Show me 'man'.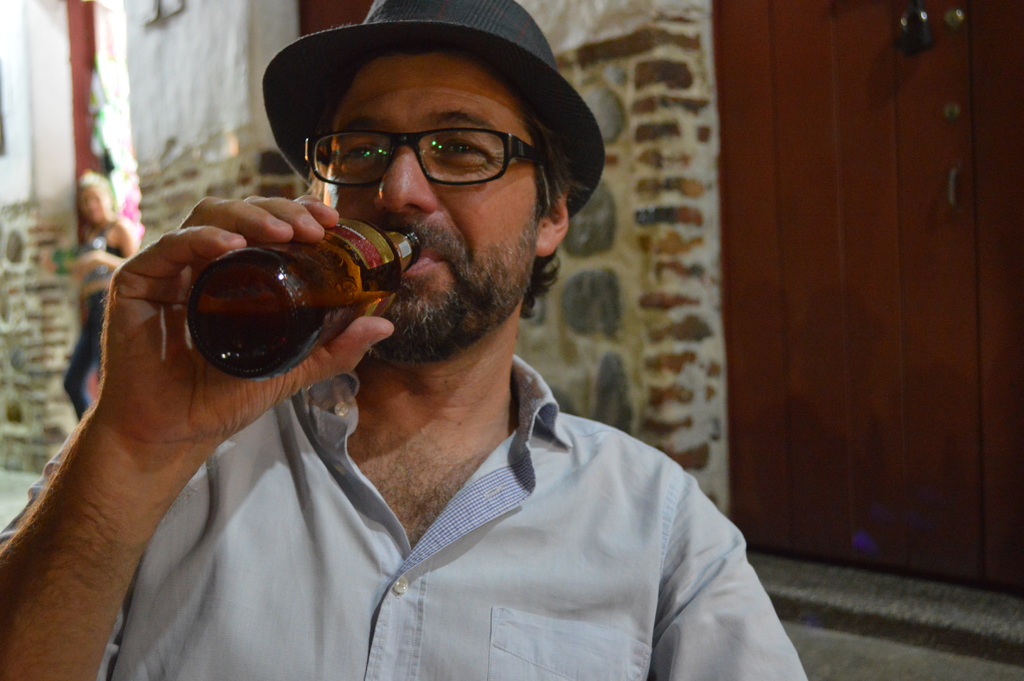
'man' is here: bbox=[60, 7, 827, 662].
